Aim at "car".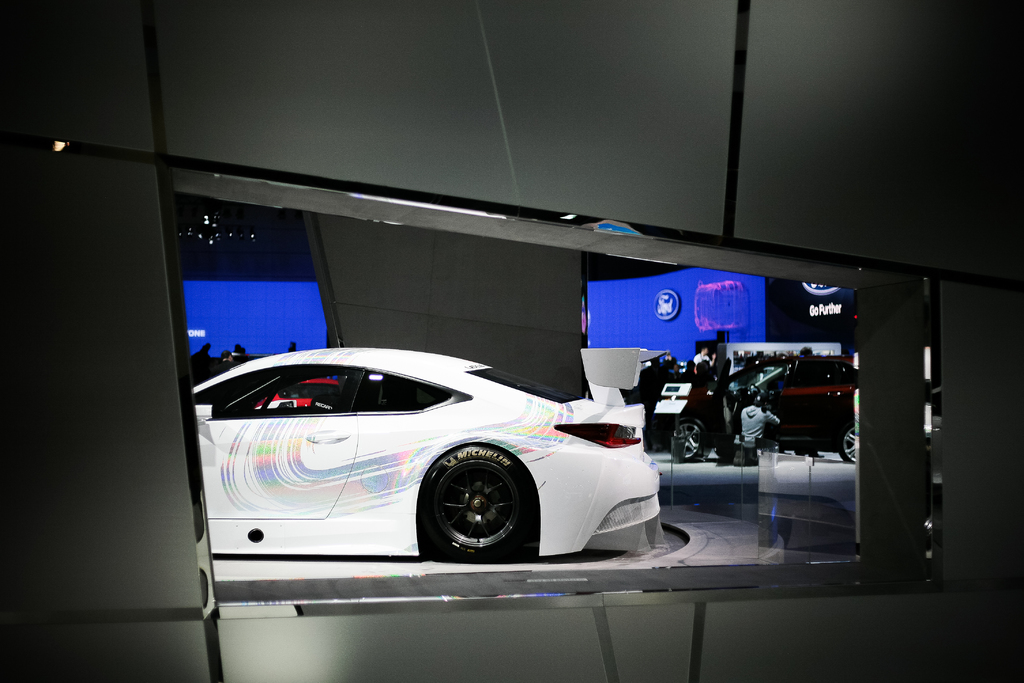
Aimed at x1=190, y1=345, x2=660, y2=561.
